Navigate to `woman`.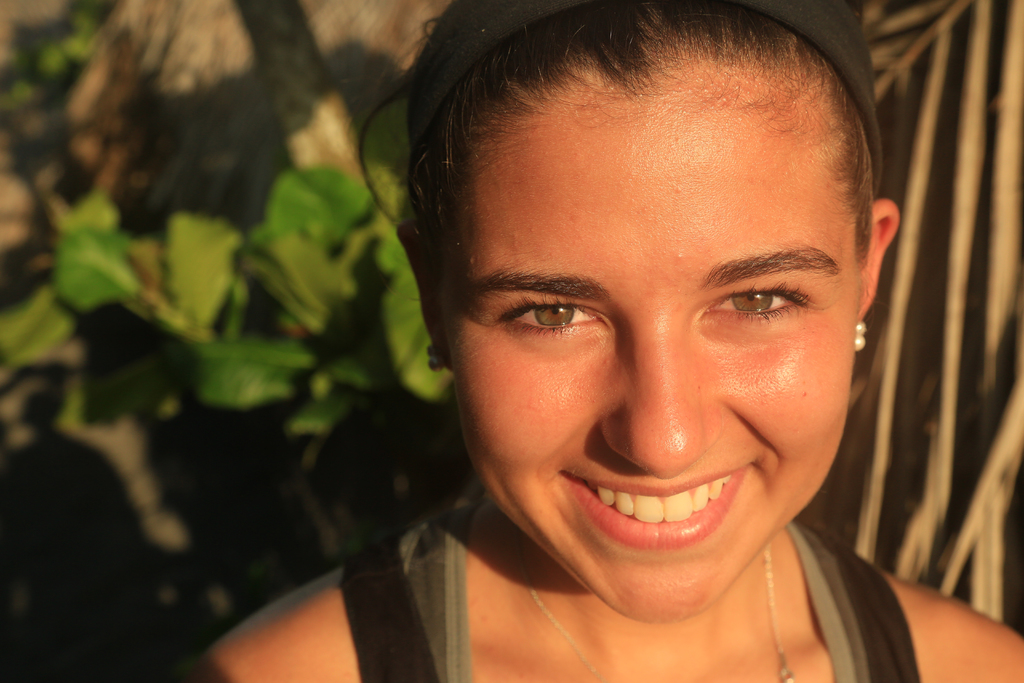
Navigation target: (left=332, top=0, right=943, bottom=682).
